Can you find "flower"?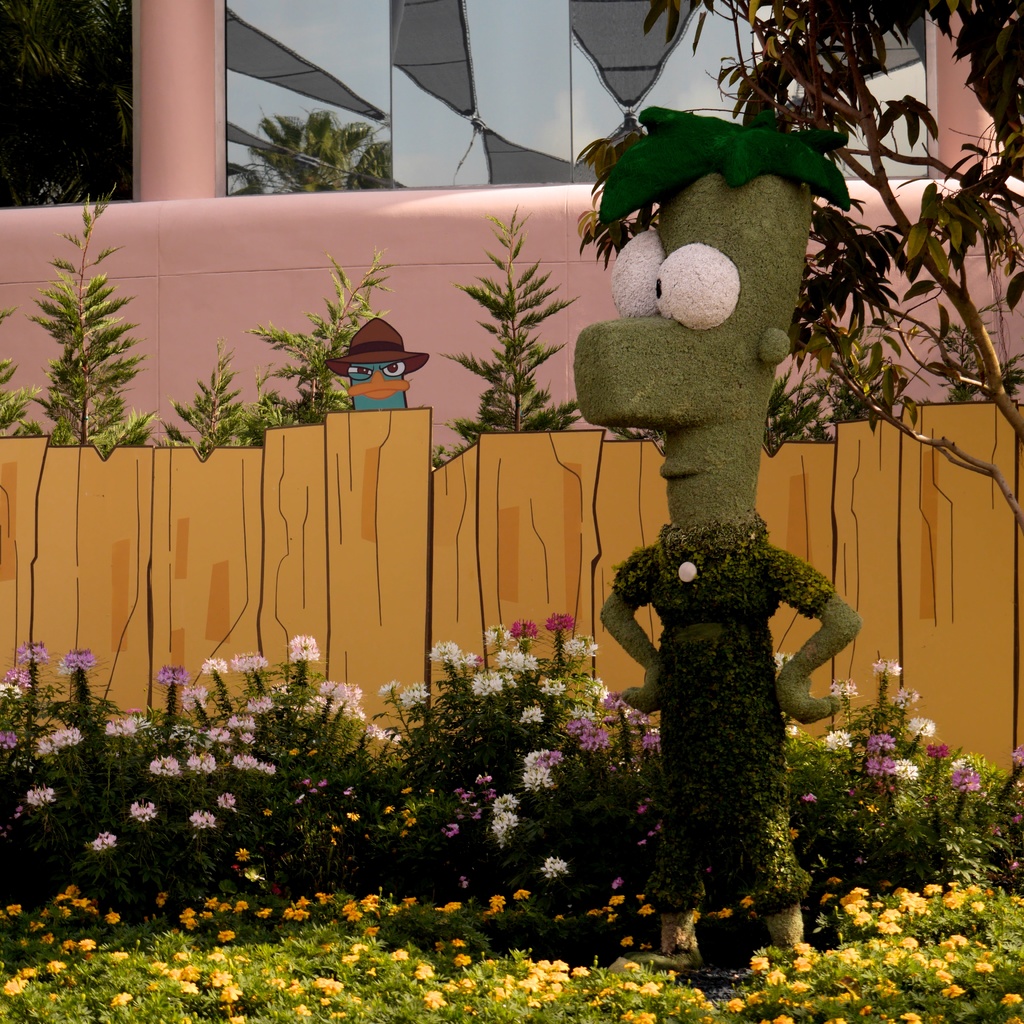
Yes, bounding box: bbox(296, 794, 303, 804).
